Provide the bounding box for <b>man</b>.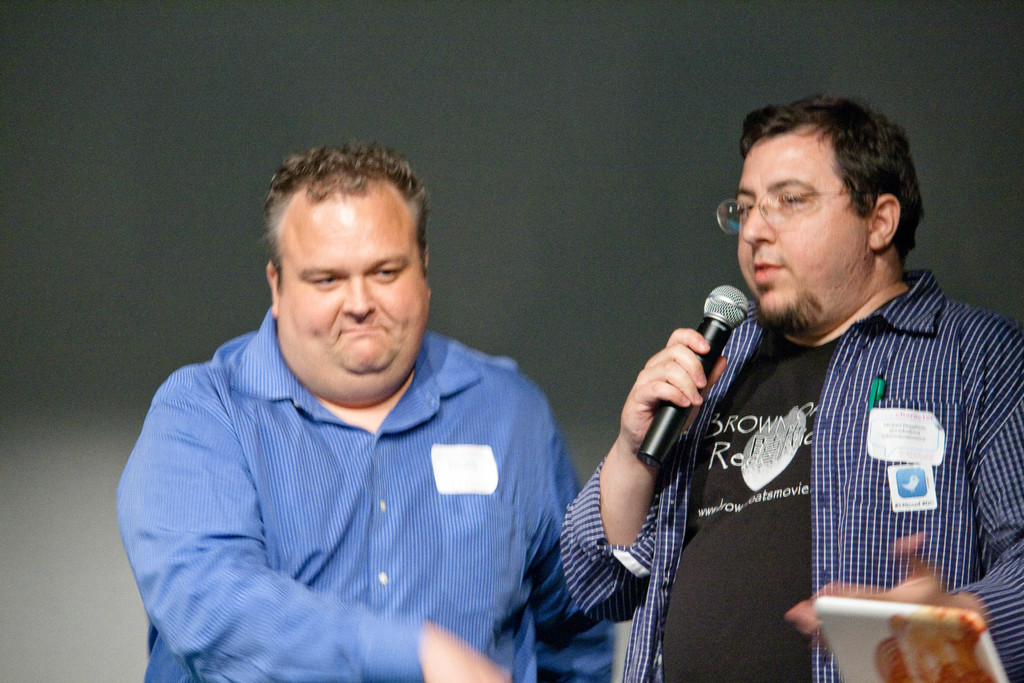
select_region(546, 88, 1023, 682).
